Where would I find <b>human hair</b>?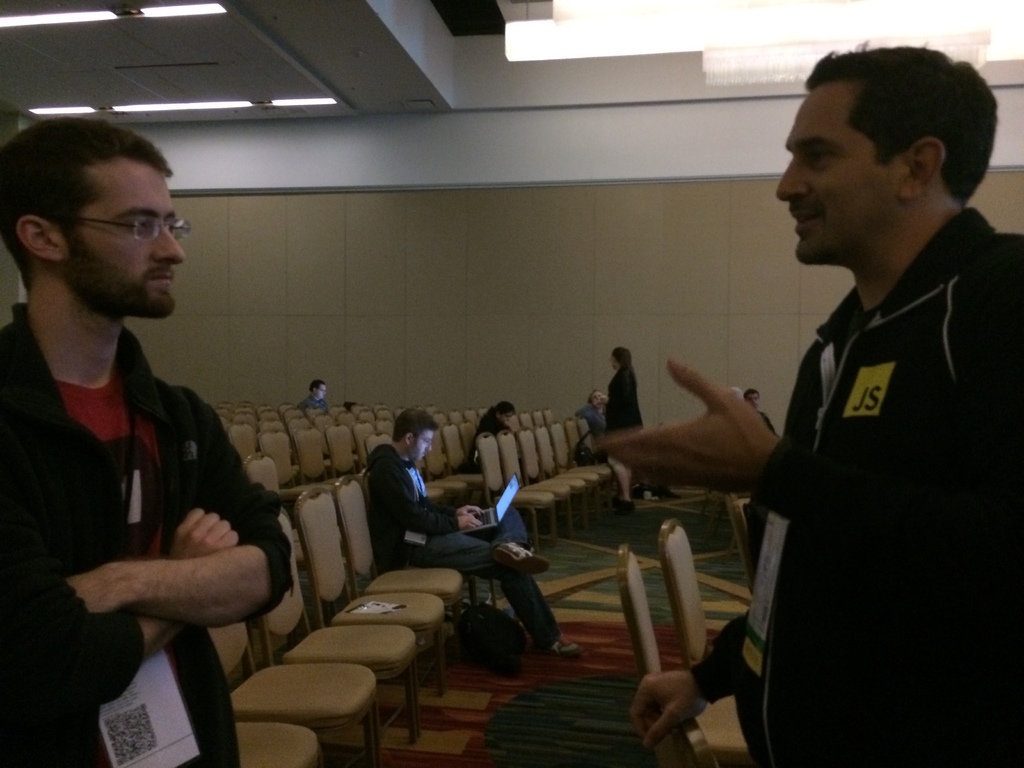
At (left=394, top=406, right=444, bottom=441).
